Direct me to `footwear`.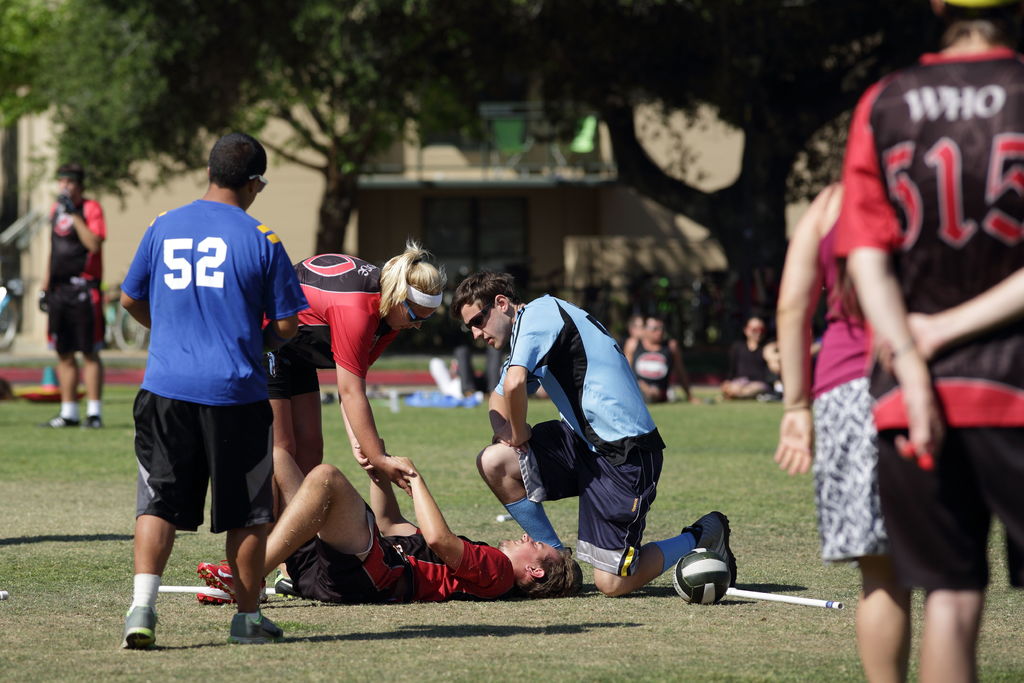
Direction: <box>88,416,100,427</box>.
